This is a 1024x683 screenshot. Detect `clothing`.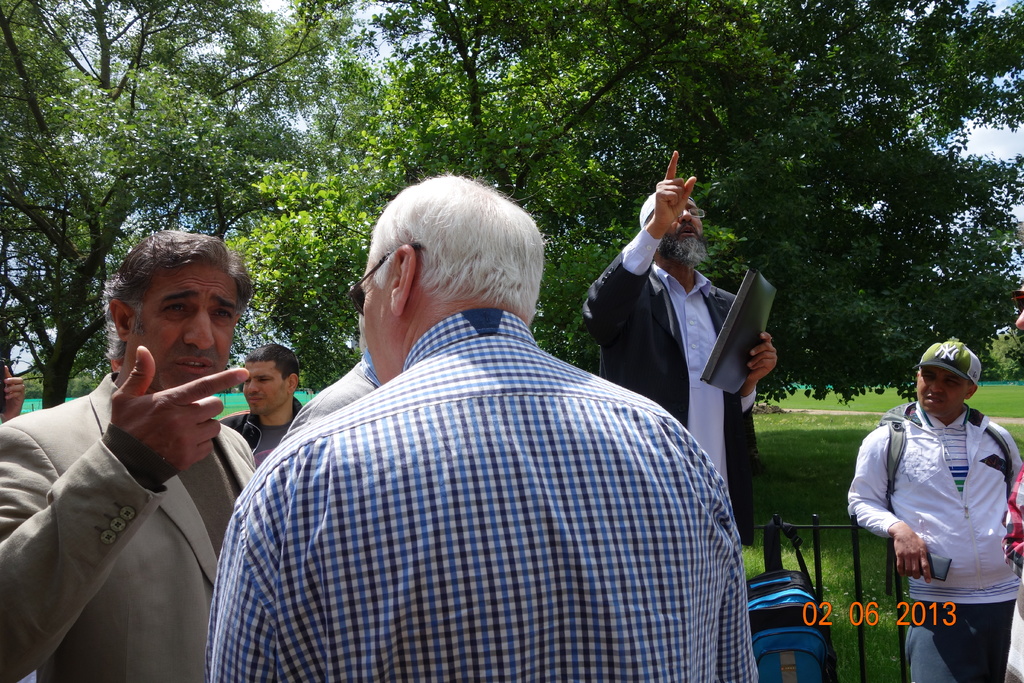
217, 394, 307, 465.
